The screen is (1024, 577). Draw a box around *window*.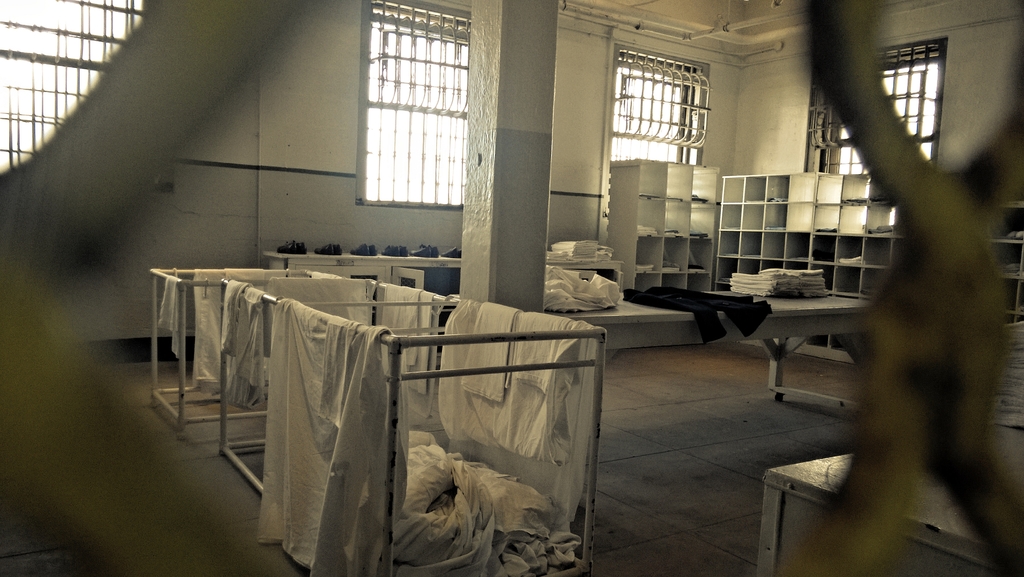
crop(1, 0, 178, 188).
